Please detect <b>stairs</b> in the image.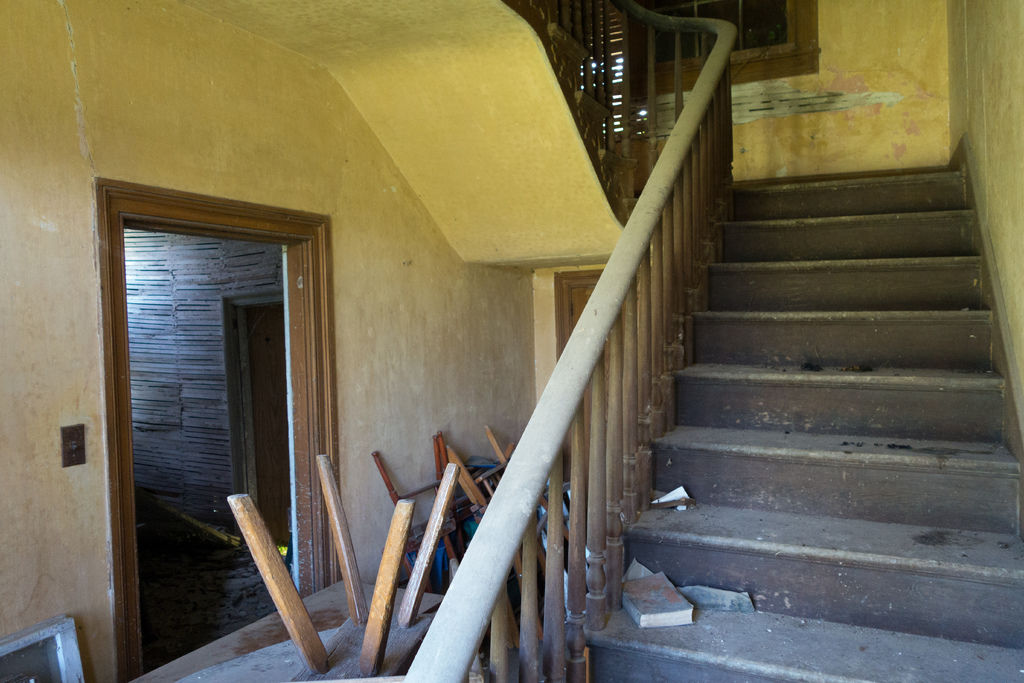
x1=540 y1=19 x2=1023 y2=682.
